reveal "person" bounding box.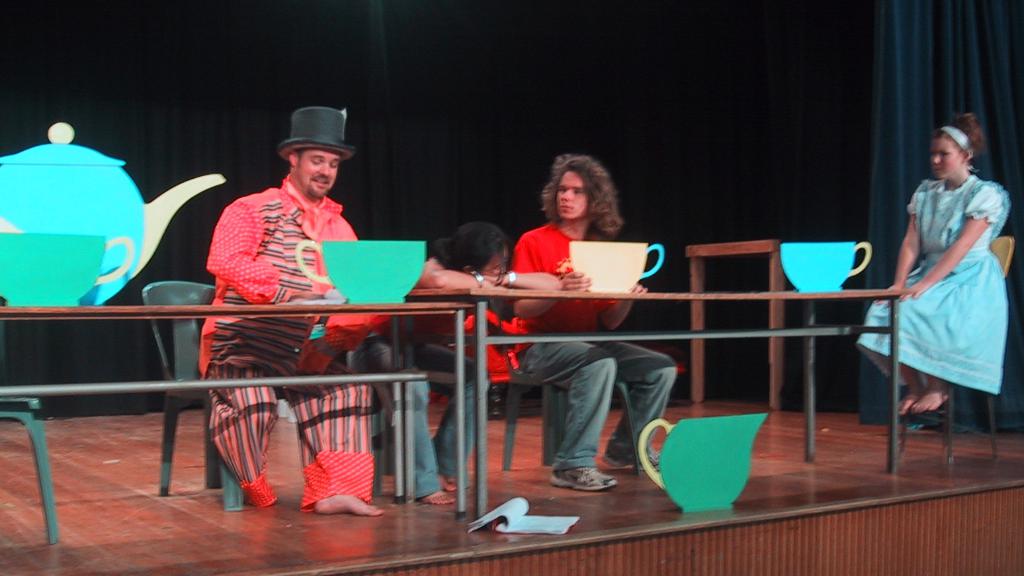
Revealed: bbox=[506, 149, 678, 496].
